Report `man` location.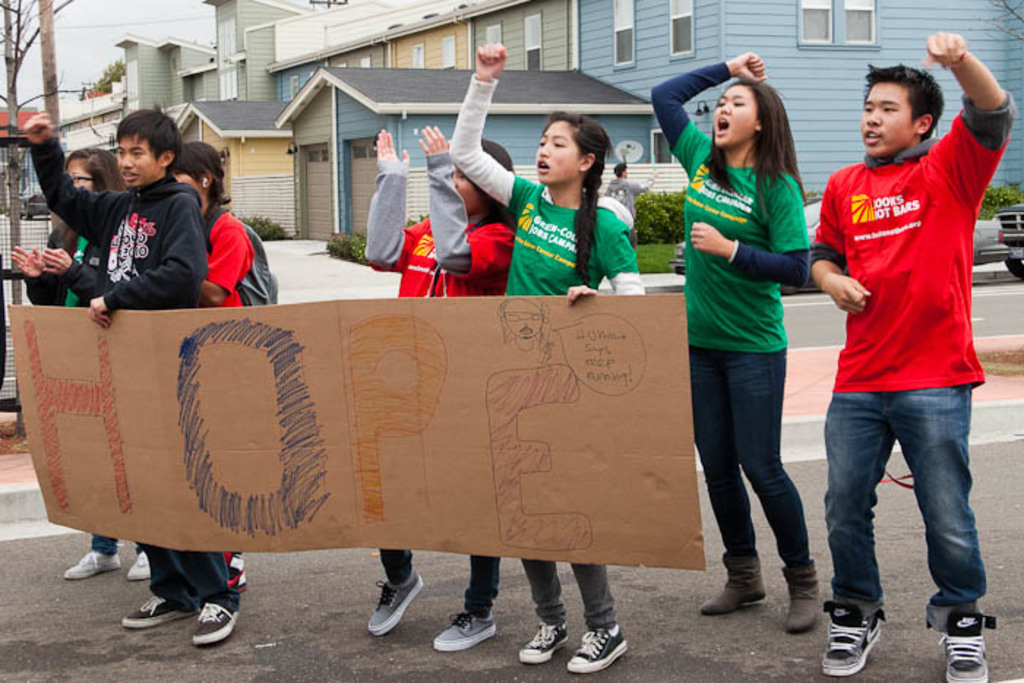
Report: [left=802, top=41, right=1005, bottom=654].
